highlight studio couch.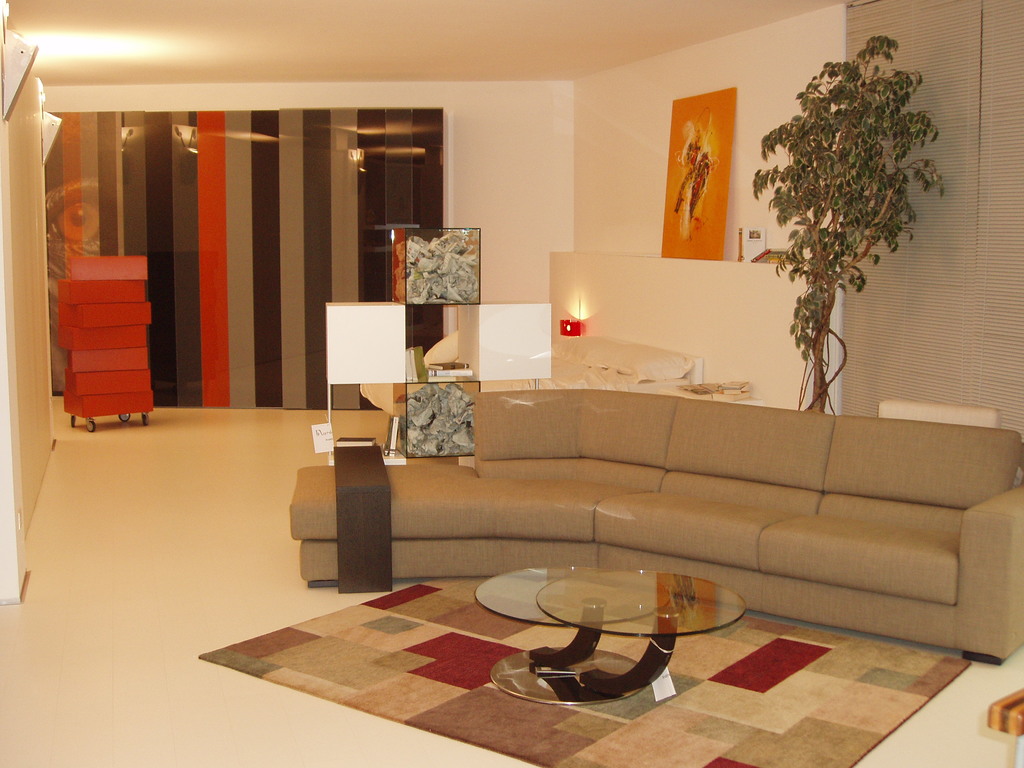
Highlighted region: 282 388 1023 675.
